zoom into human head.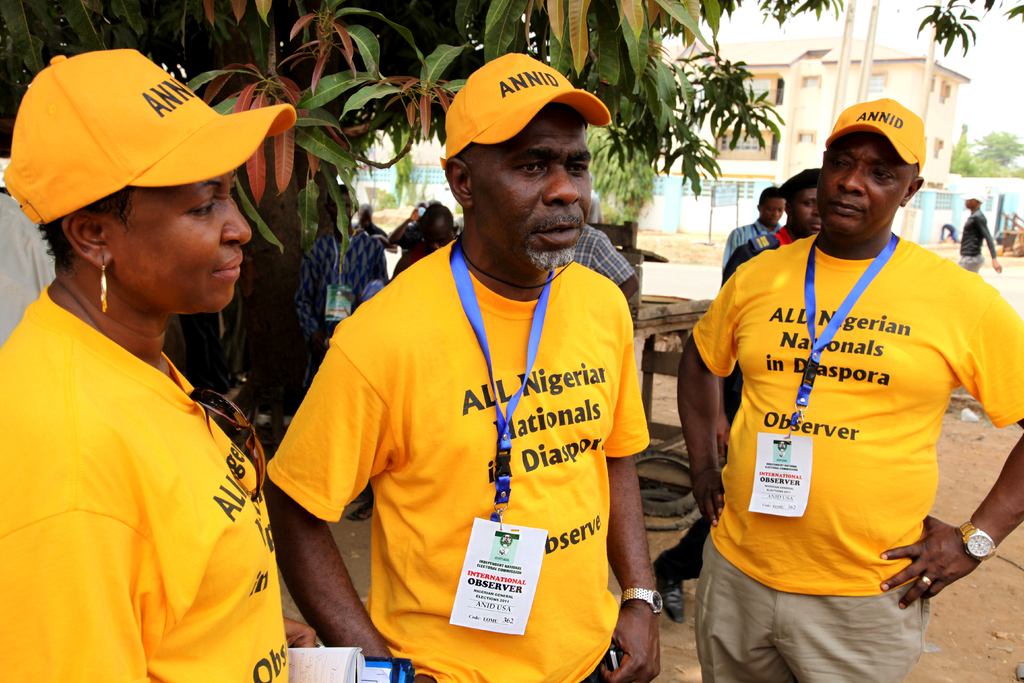
Zoom target: [left=439, top=48, right=621, bottom=258].
